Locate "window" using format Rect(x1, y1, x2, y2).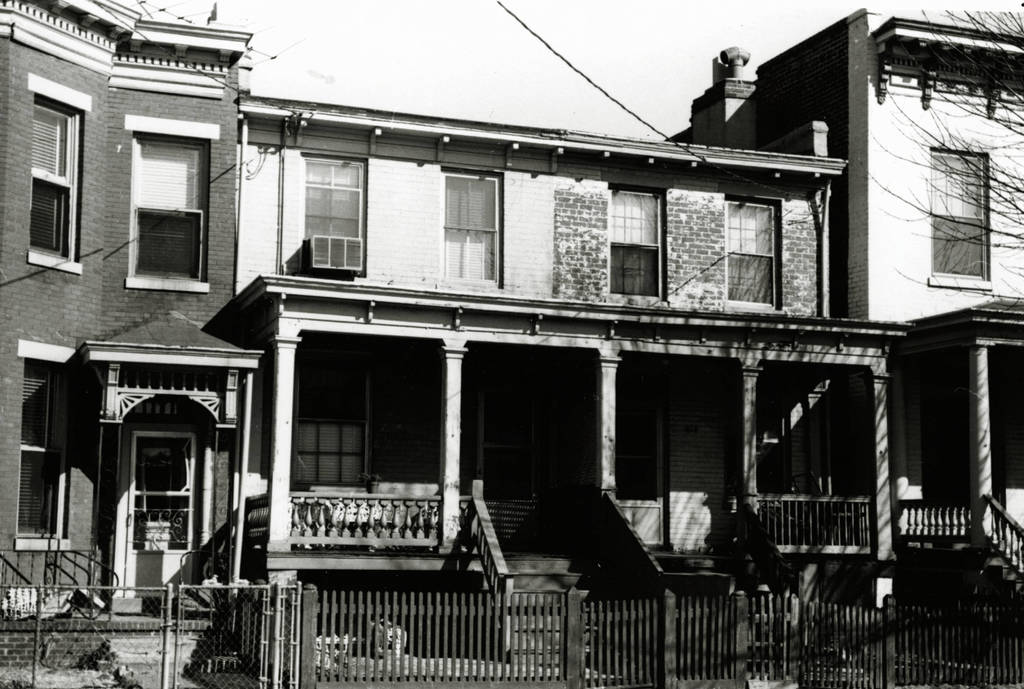
Rect(292, 412, 364, 478).
